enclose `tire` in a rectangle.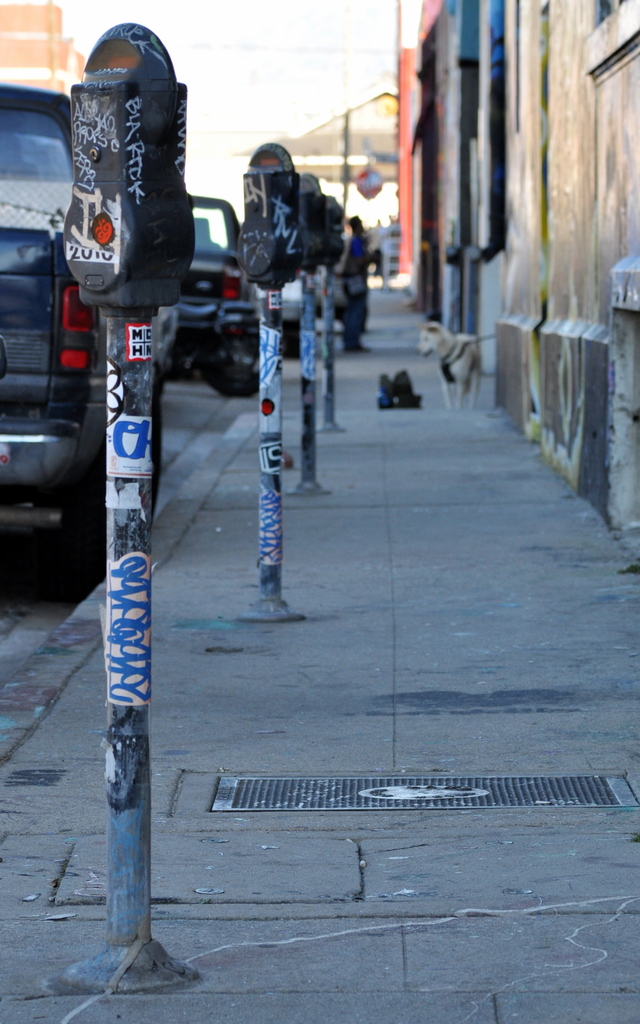
<region>32, 440, 108, 600</region>.
